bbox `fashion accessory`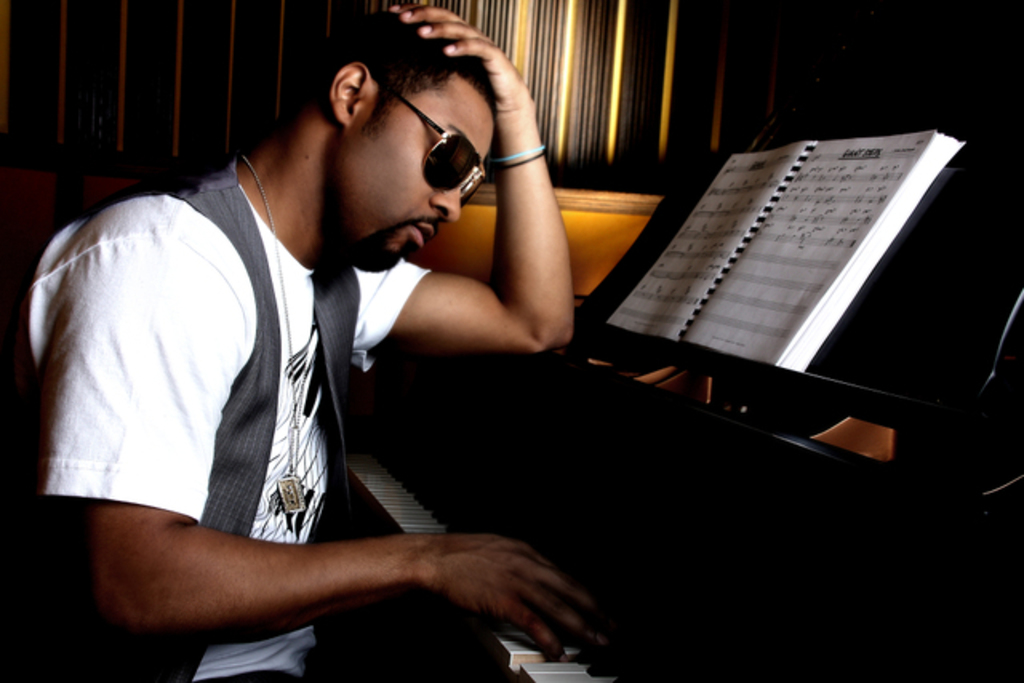
[x1=363, y1=78, x2=491, y2=211]
